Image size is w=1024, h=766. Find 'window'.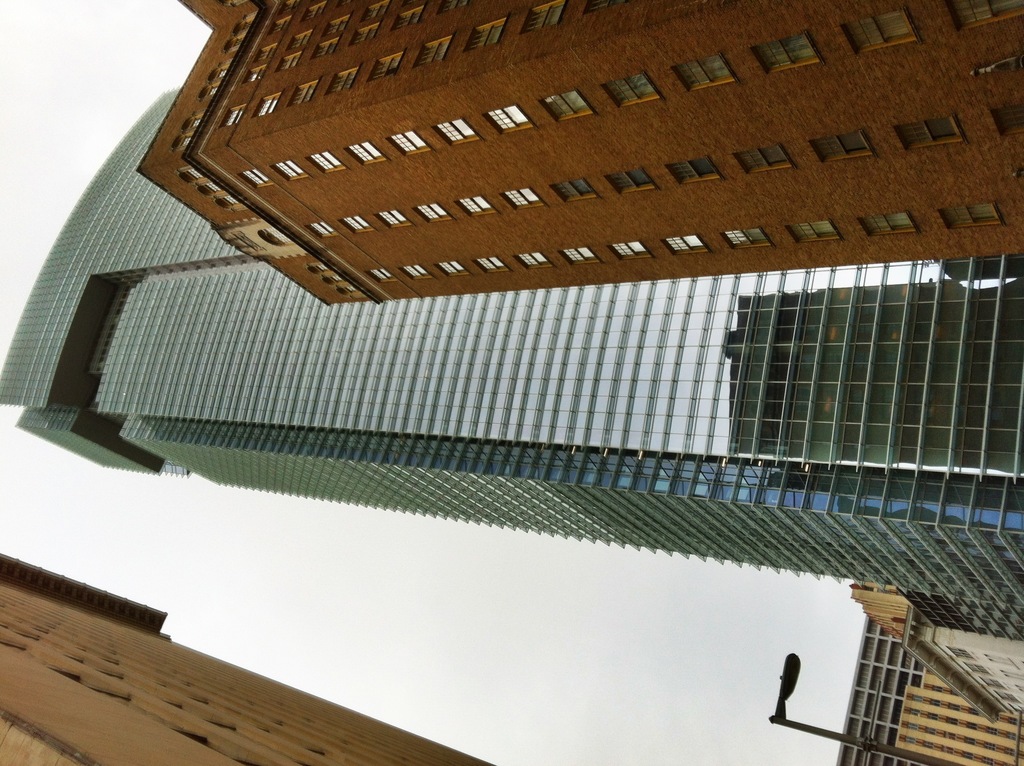
344:214:376:235.
